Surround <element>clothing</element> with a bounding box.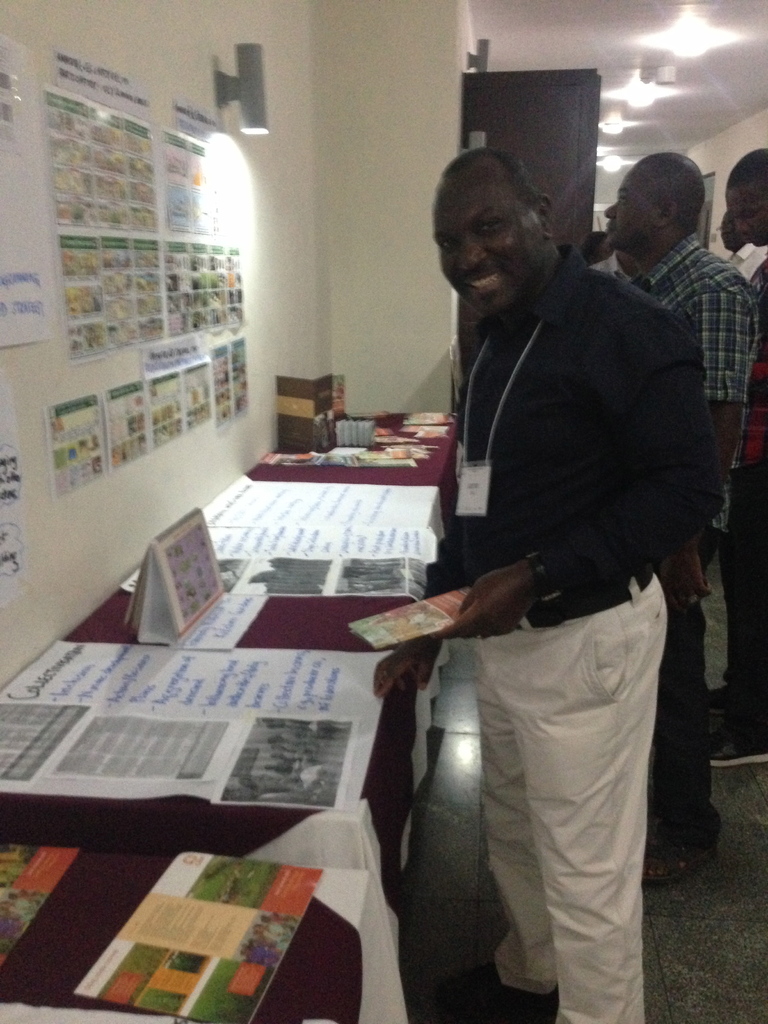
locate(618, 243, 764, 502).
